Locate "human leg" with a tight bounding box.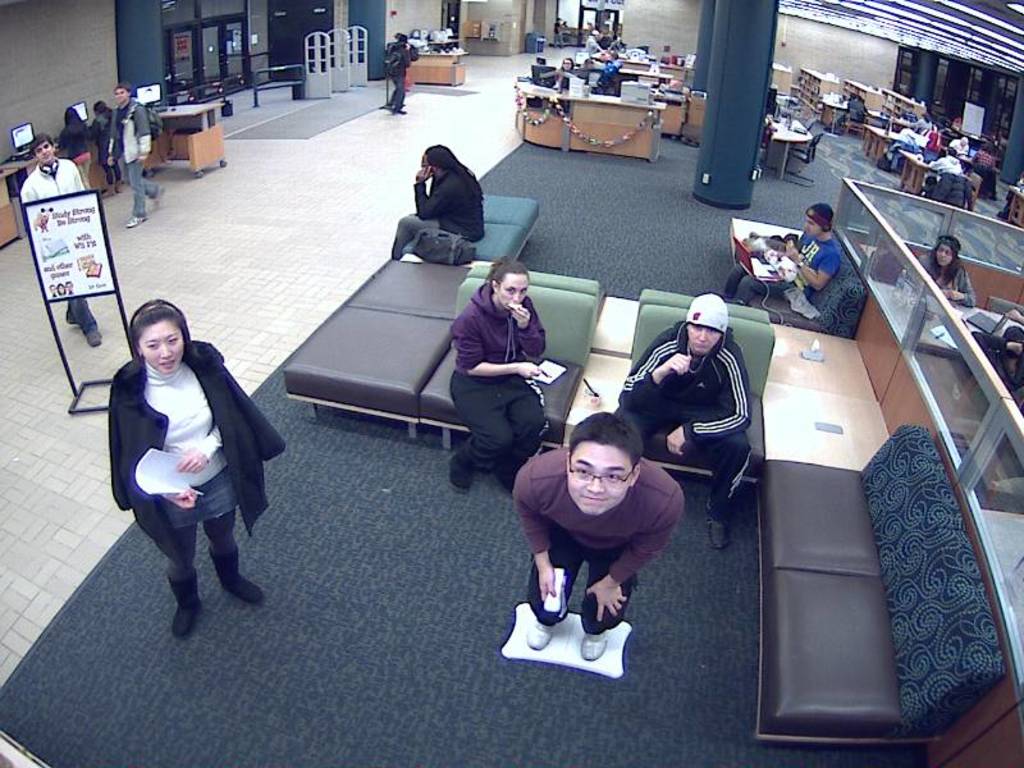
box=[70, 287, 104, 347].
